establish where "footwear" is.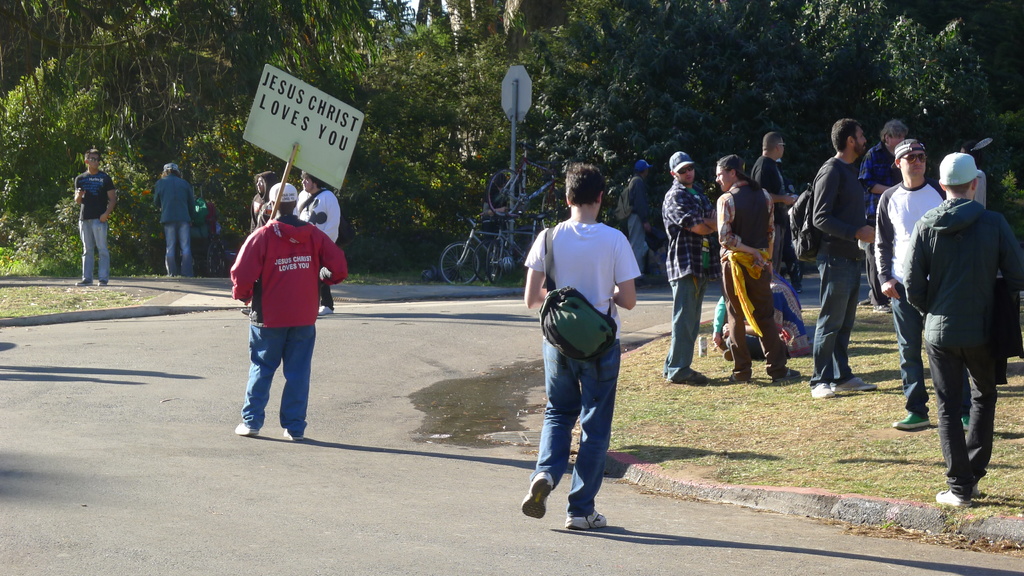
Established at 890 408 932 429.
